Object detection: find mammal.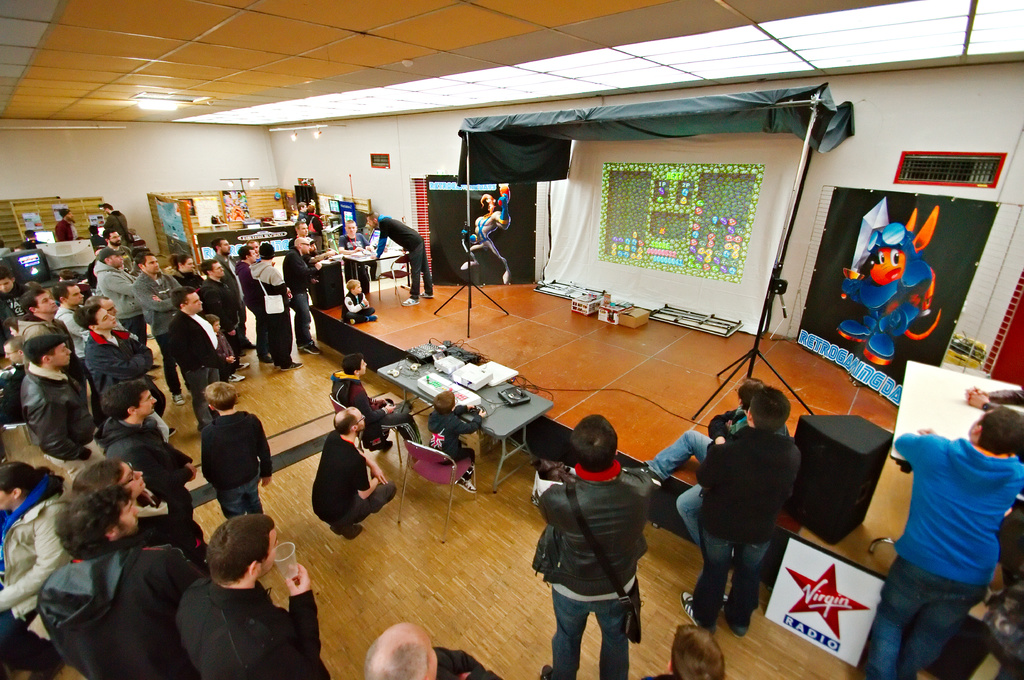
region(640, 622, 728, 679).
